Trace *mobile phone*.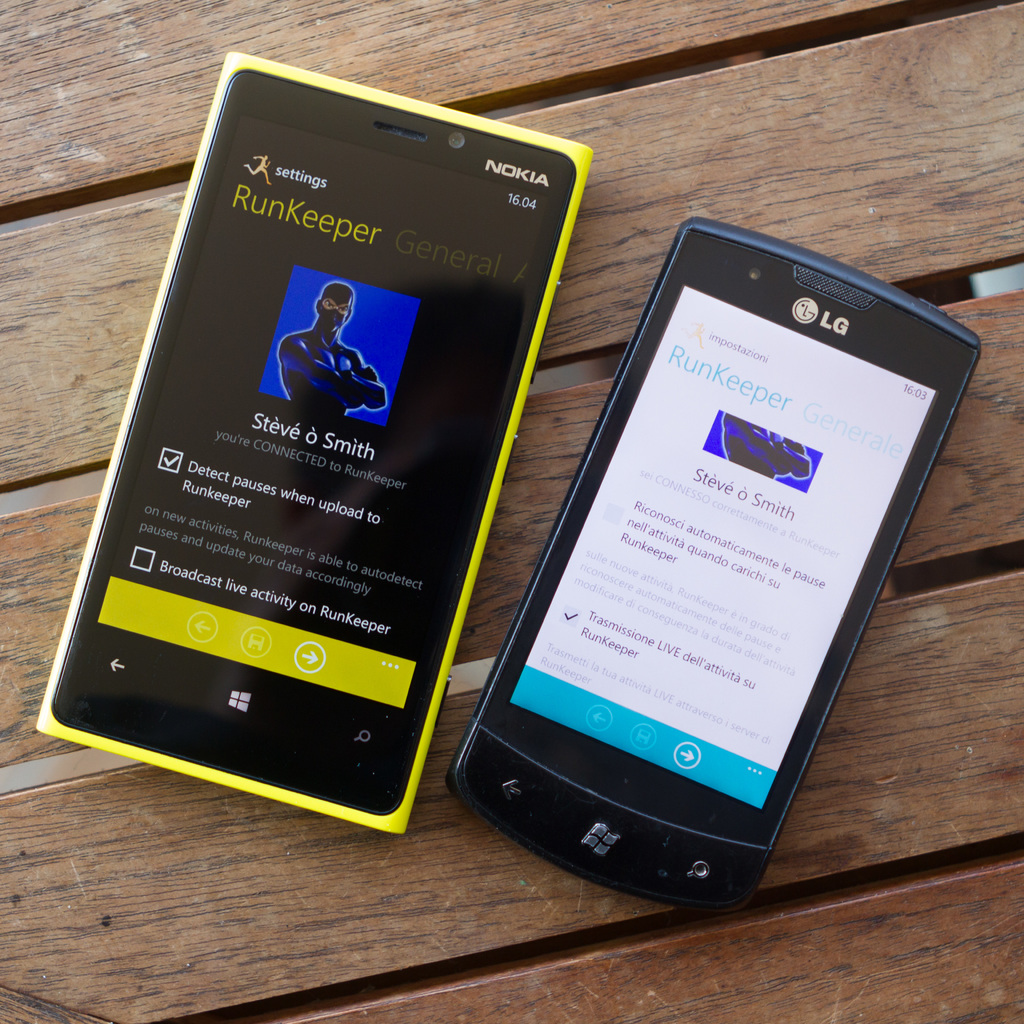
Traced to {"left": 32, "top": 49, "right": 593, "bottom": 836}.
